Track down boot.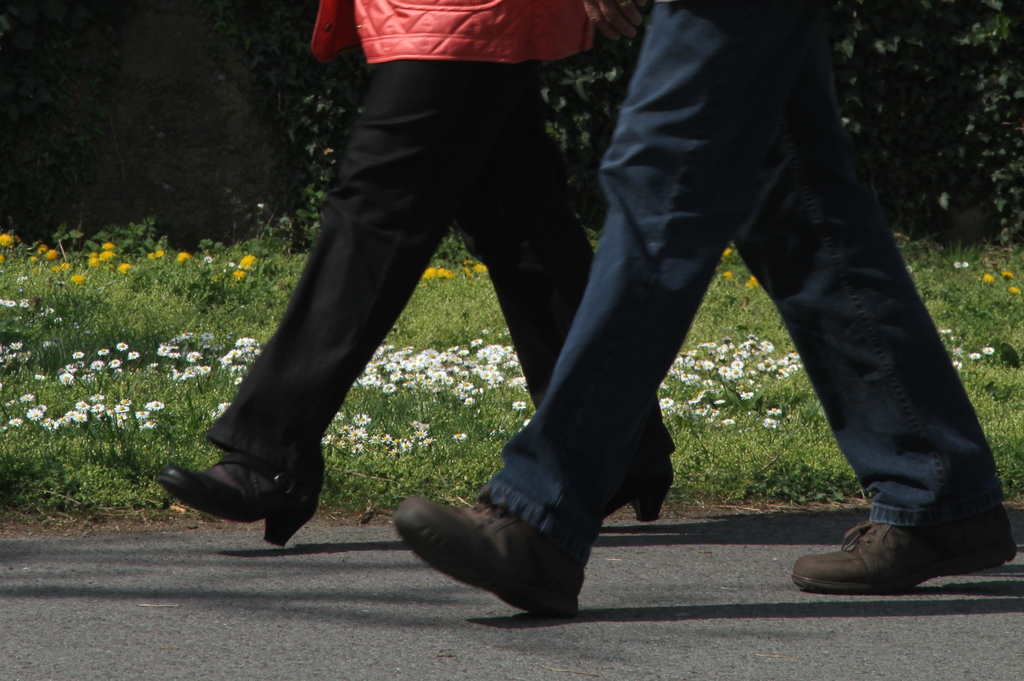
Tracked to bbox=(163, 425, 334, 540).
